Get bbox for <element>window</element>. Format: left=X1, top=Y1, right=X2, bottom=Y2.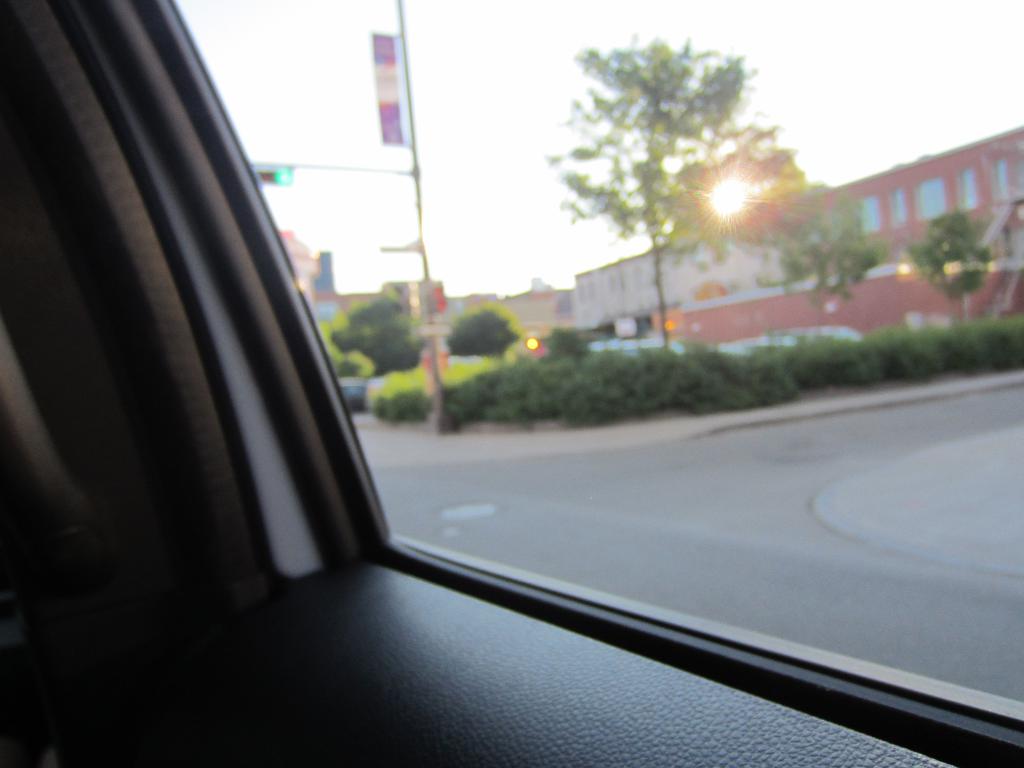
left=909, top=178, right=951, bottom=218.
